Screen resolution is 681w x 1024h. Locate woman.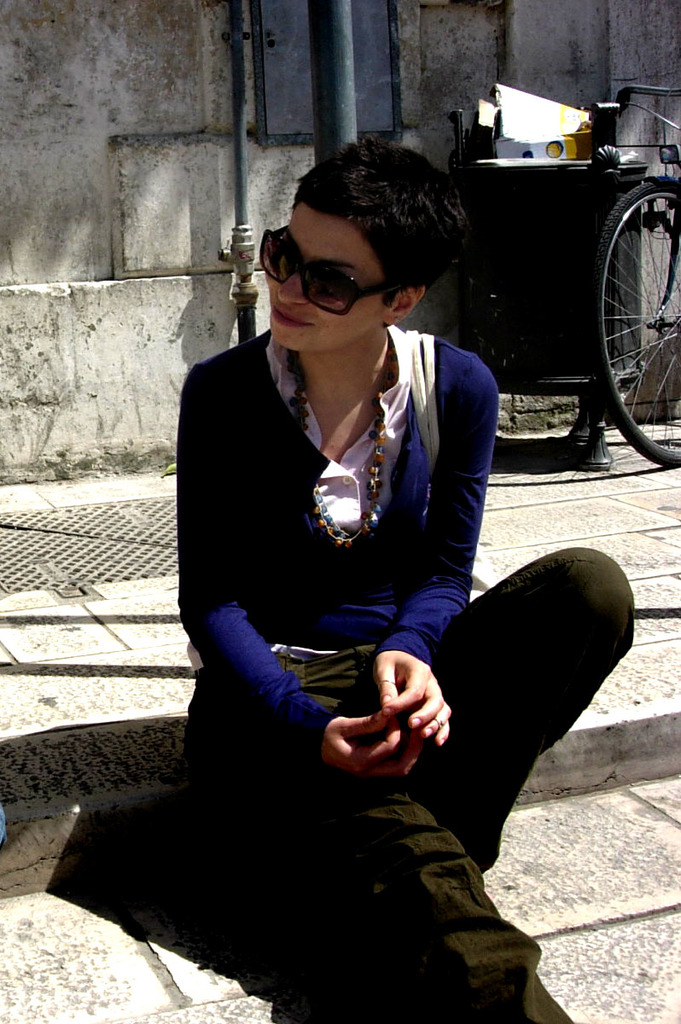
rect(155, 119, 548, 1013).
